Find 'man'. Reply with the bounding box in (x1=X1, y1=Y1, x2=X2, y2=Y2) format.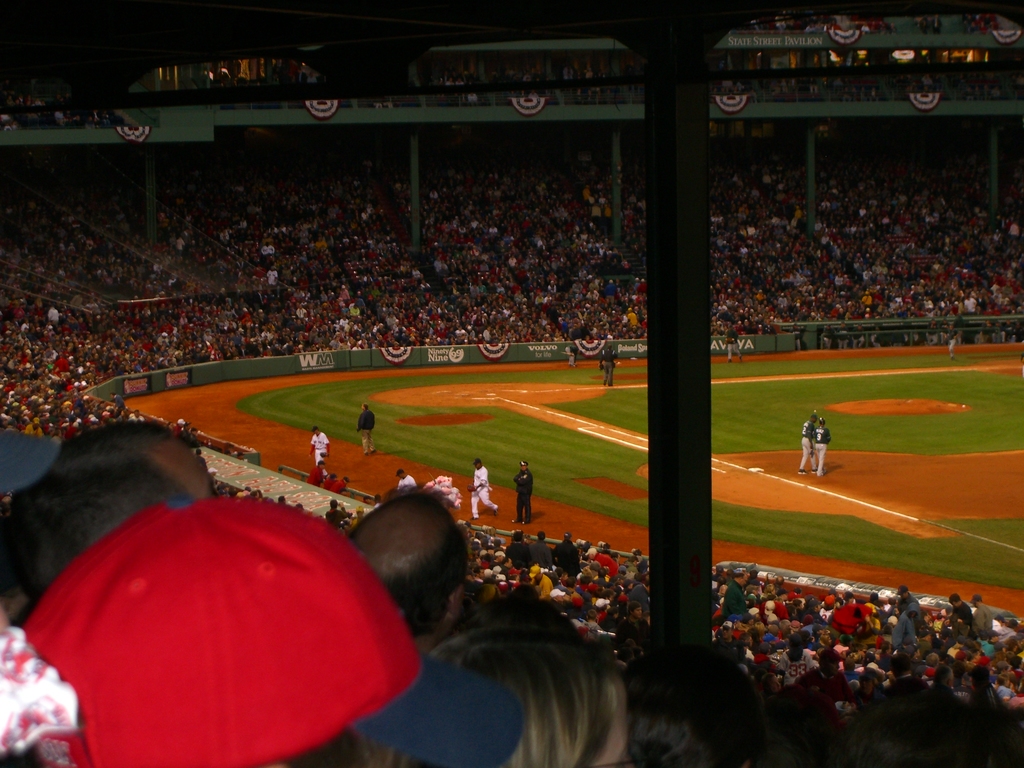
(x1=308, y1=459, x2=326, y2=489).
